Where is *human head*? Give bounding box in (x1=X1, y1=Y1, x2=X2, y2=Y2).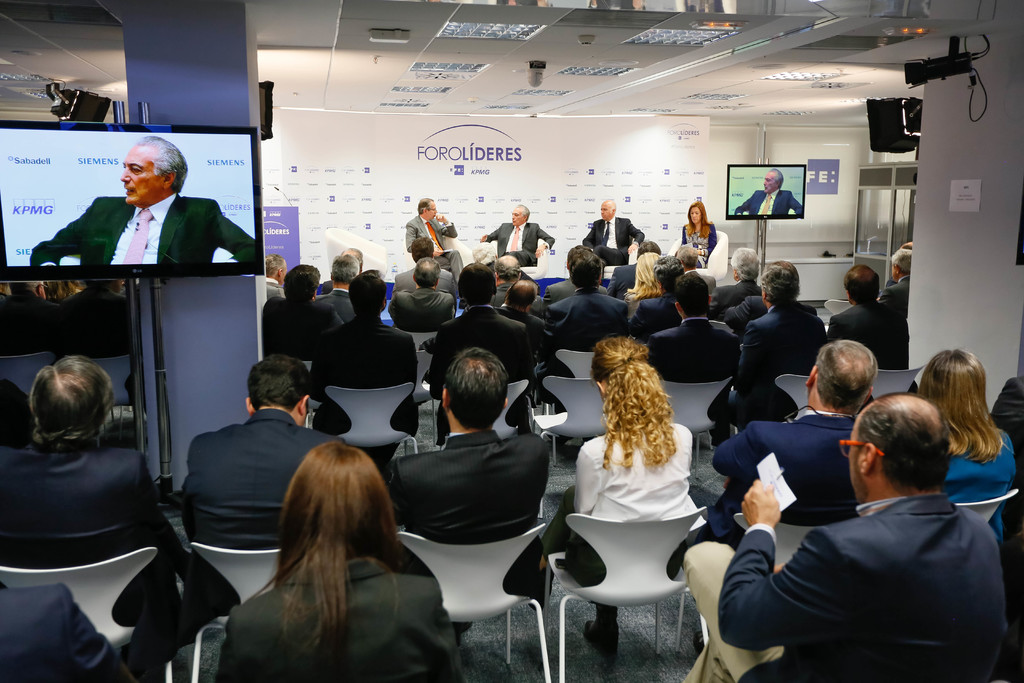
(x1=677, y1=246, x2=701, y2=270).
